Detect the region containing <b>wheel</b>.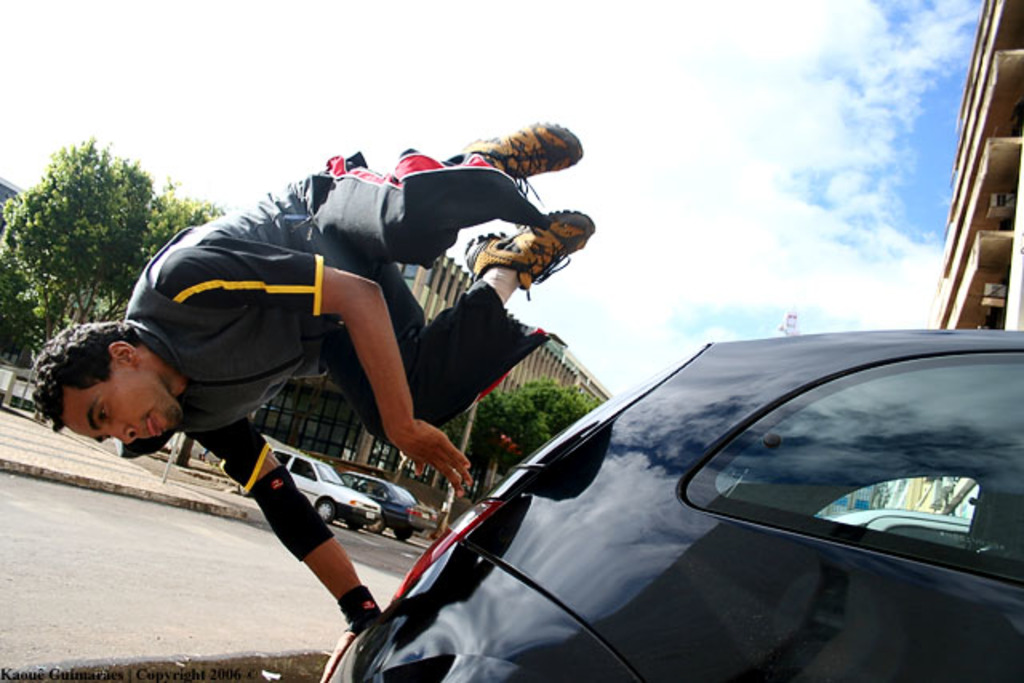
[x1=341, y1=518, x2=358, y2=531].
